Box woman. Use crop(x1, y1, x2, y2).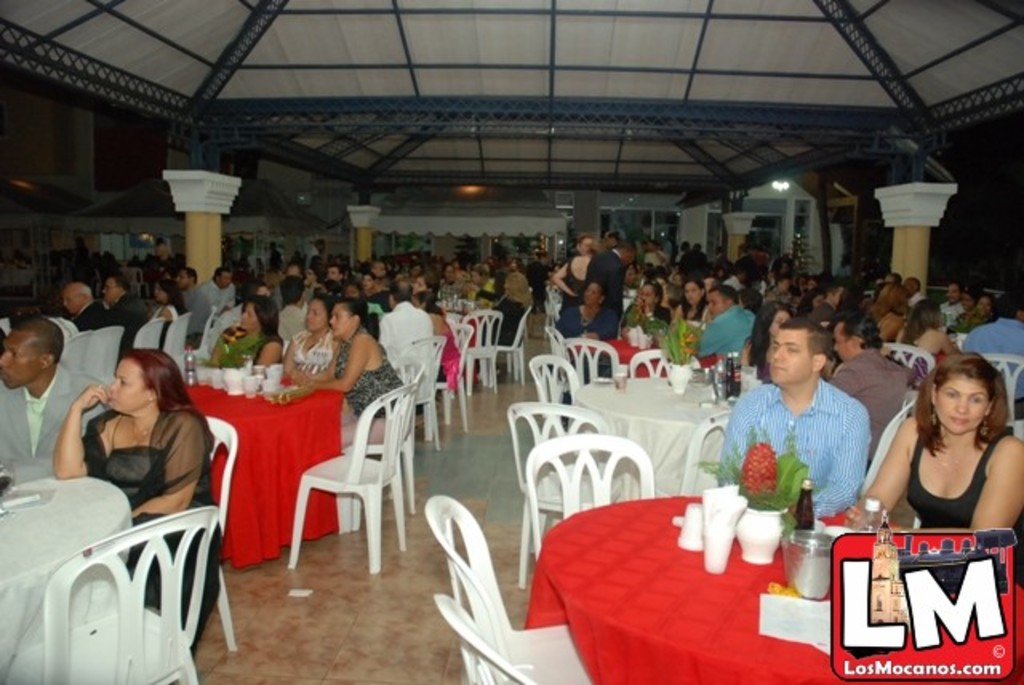
crop(549, 282, 608, 389).
